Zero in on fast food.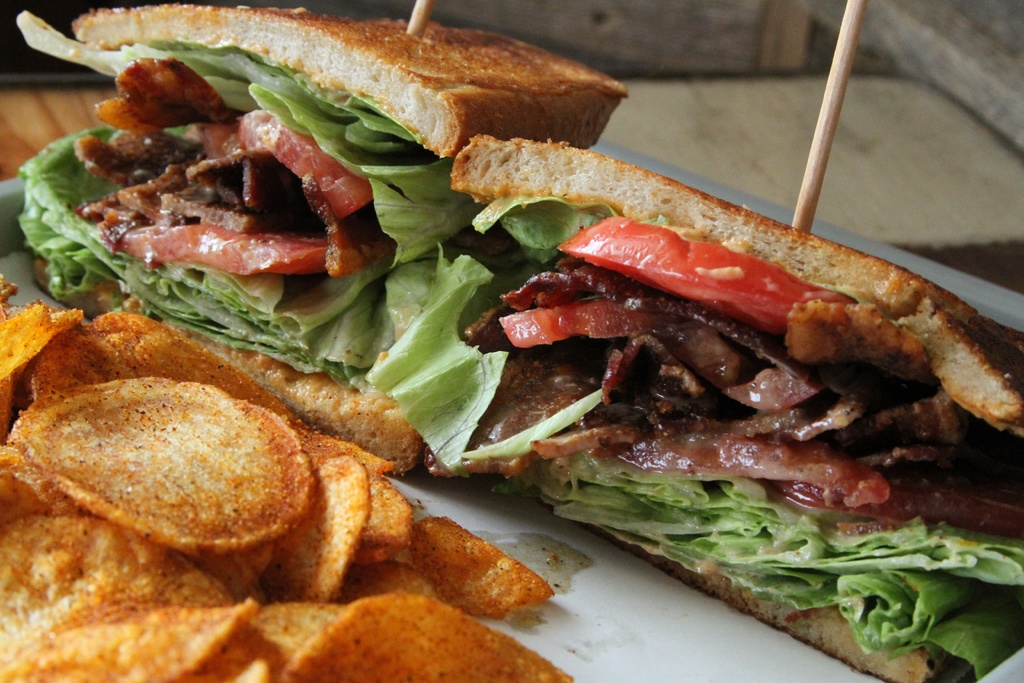
Zeroed in: 9 0 1023 607.
